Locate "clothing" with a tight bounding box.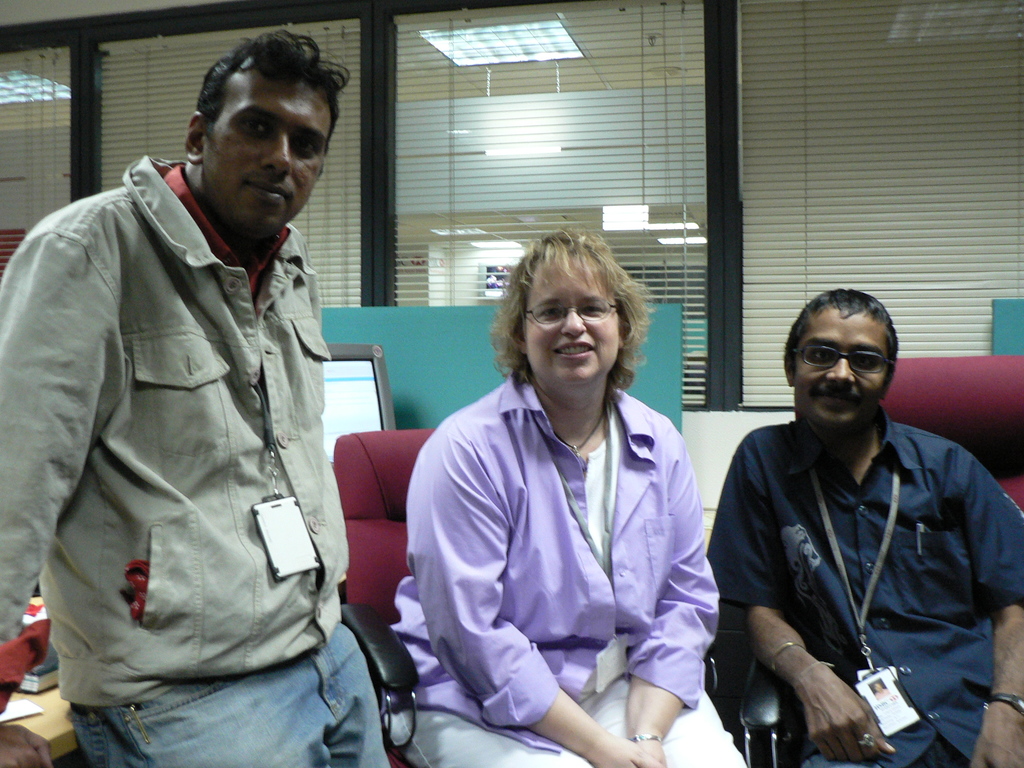
bbox(706, 415, 1023, 767).
